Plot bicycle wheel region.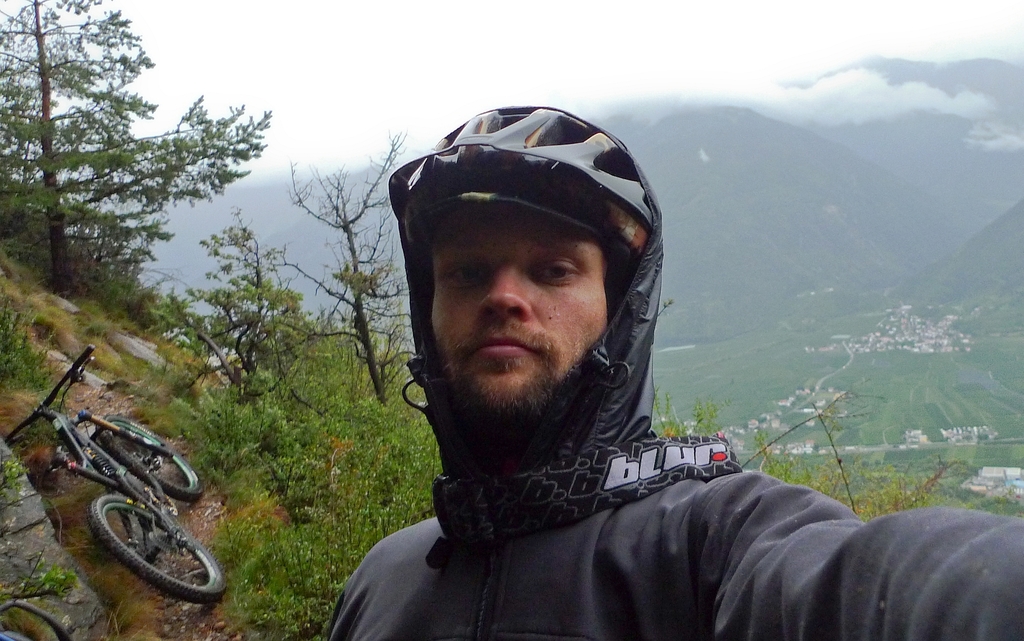
Plotted at x1=85, y1=489, x2=232, y2=610.
